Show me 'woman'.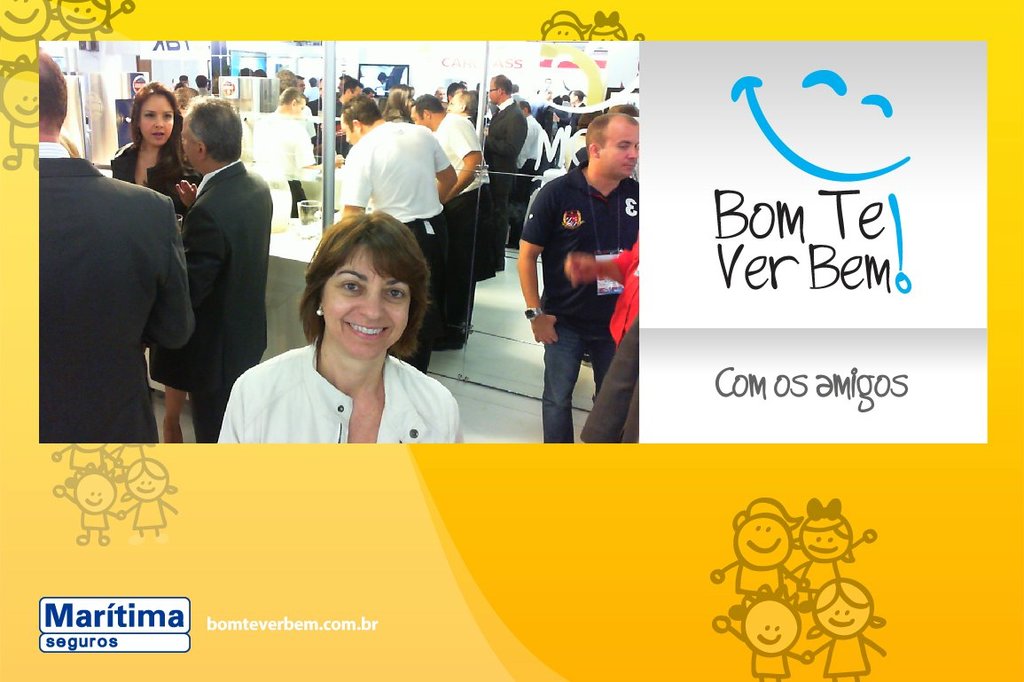
'woman' is here: [x1=196, y1=228, x2=505, y2=483].
